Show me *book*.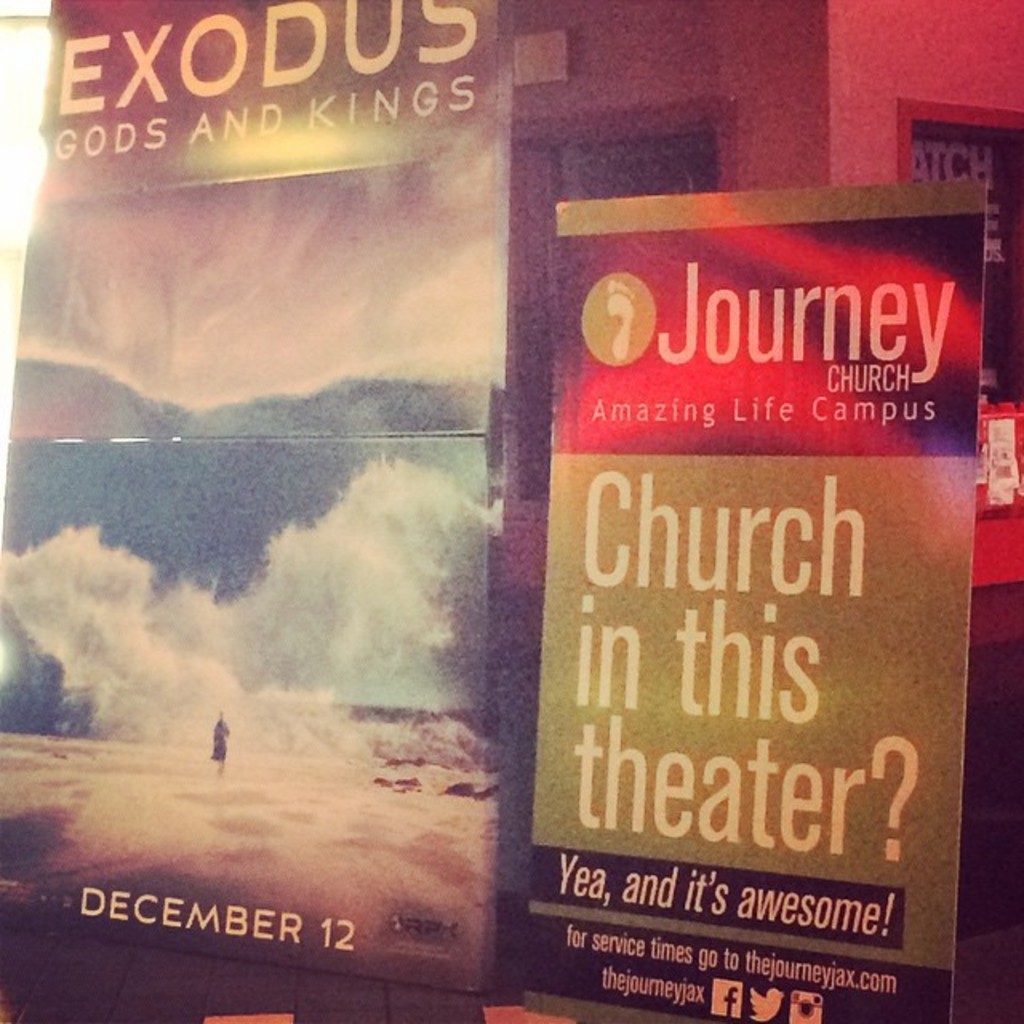
*book* is here: 520:163:989:1002.
